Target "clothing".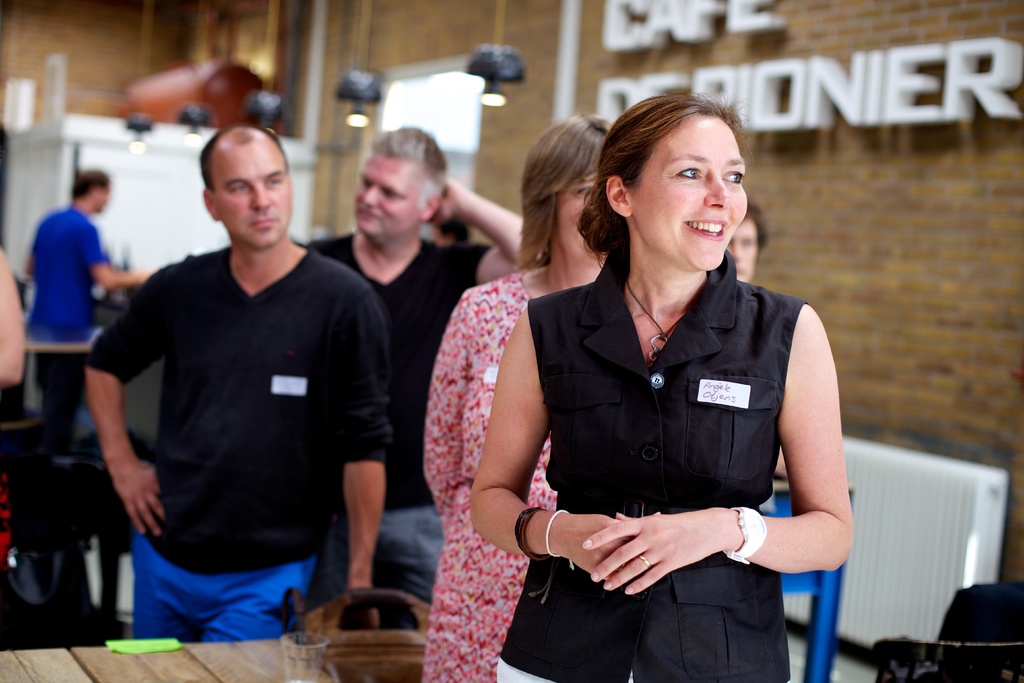
Target region: detection(25, 204, 115, 451).
